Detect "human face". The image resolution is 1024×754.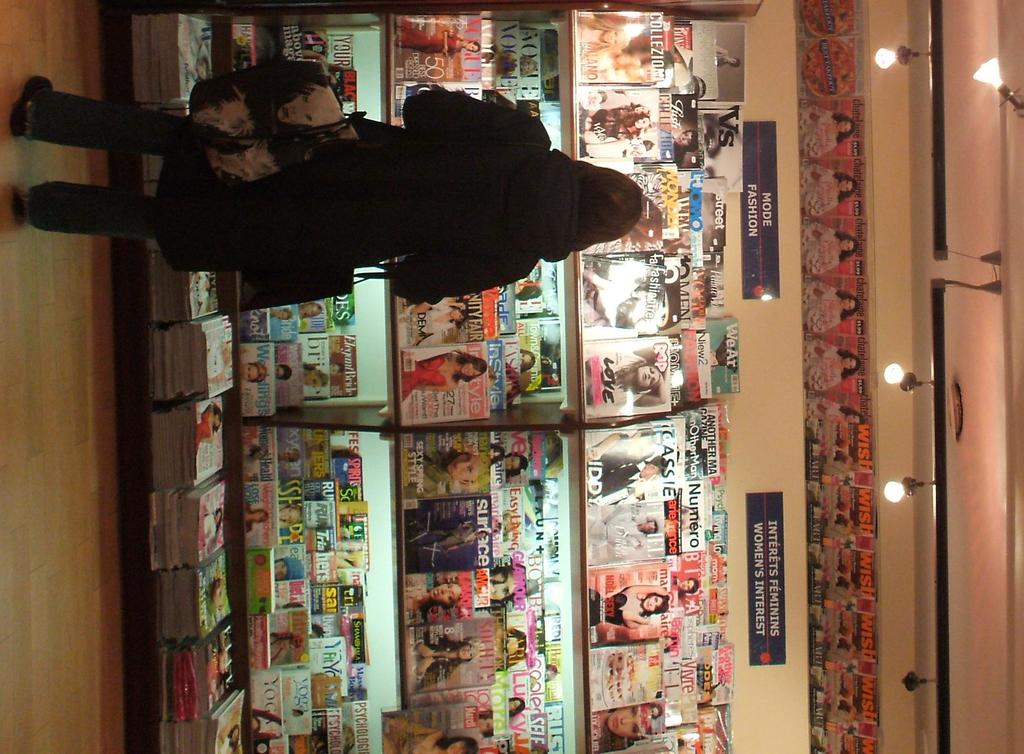
select_region(518, 59, 534, 79).
